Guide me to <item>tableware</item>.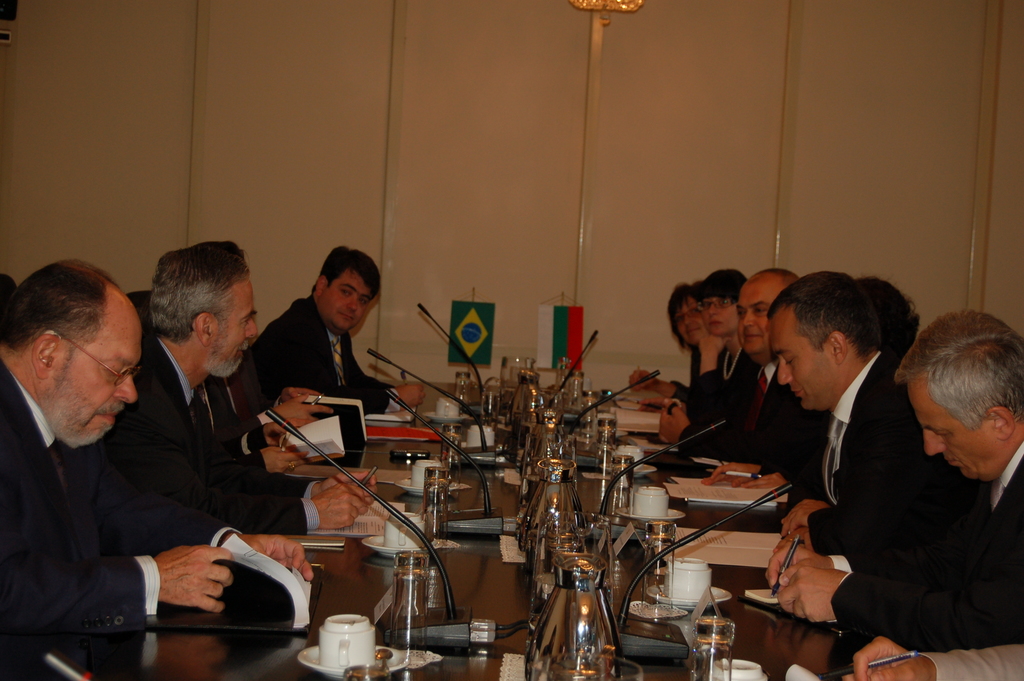
Guidance: (320, 614, 376, 669).
